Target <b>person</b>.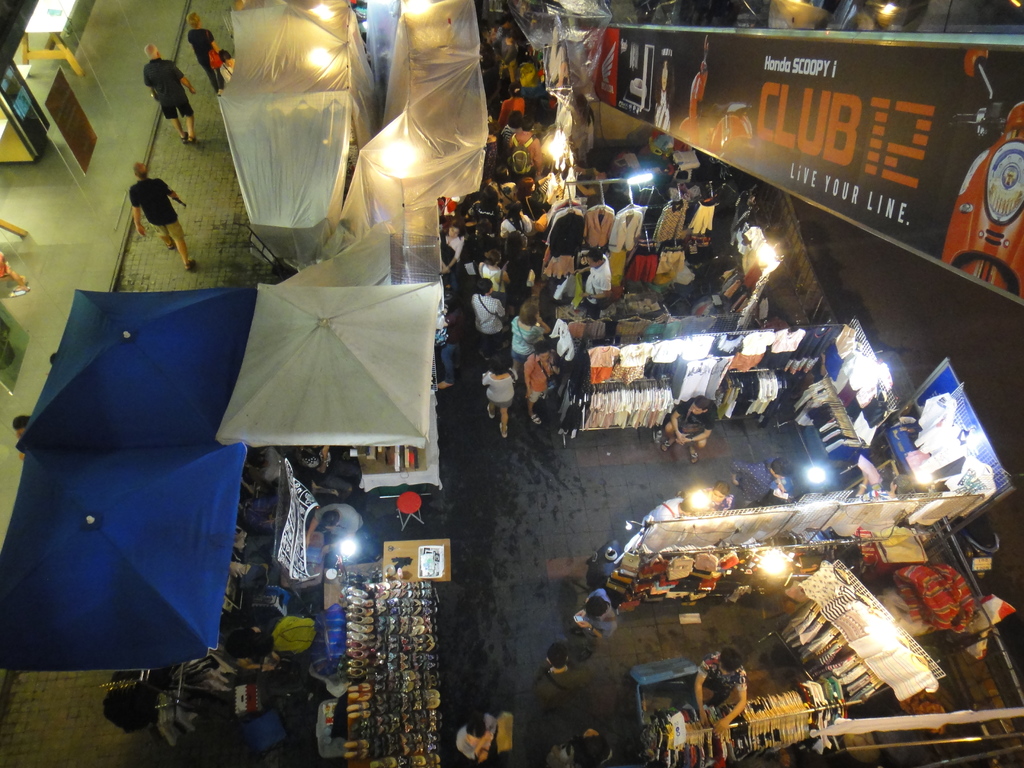
Target region: bbox=[499, 241, 534, 294].
